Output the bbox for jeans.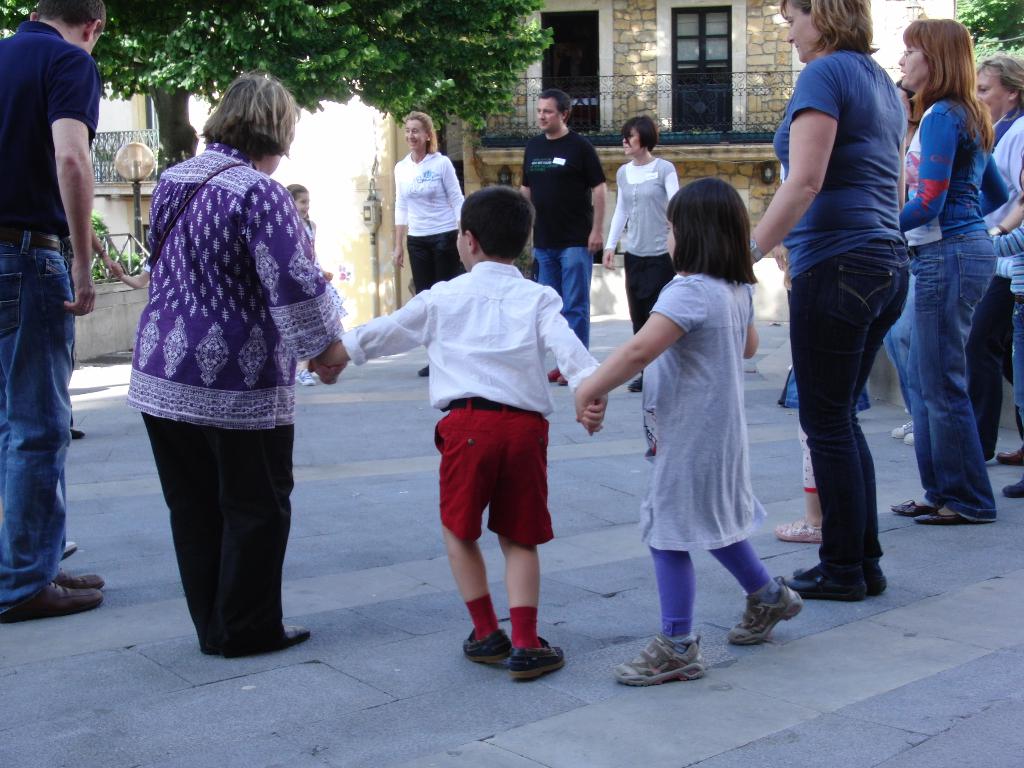
box=[534, 246, 593, 348].
